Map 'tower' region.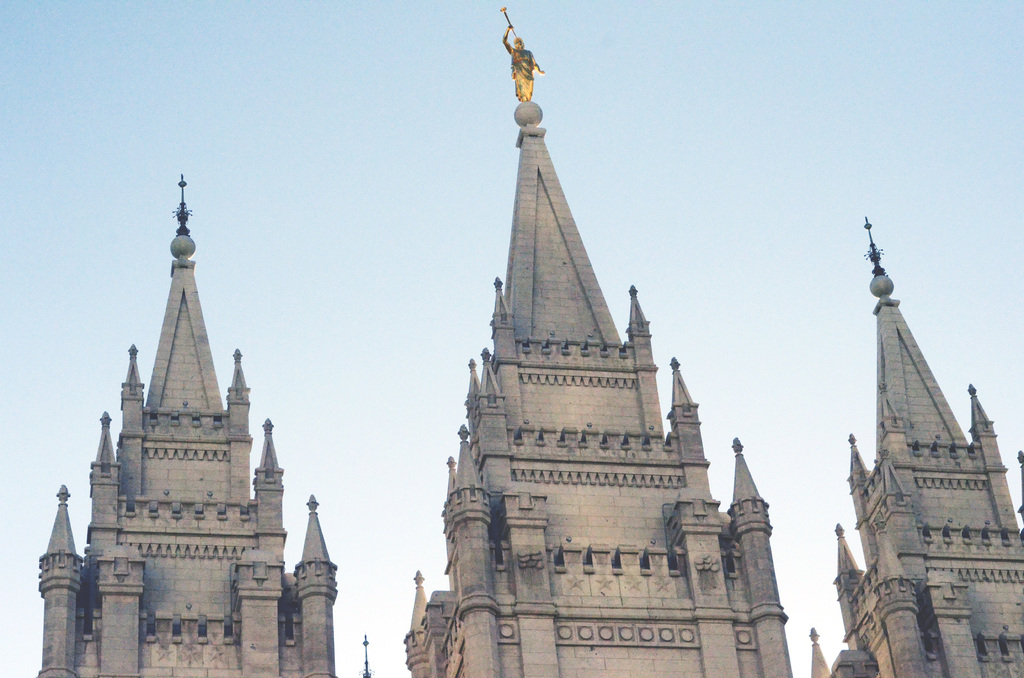
Mapped to 69, 170, 319, 677.
